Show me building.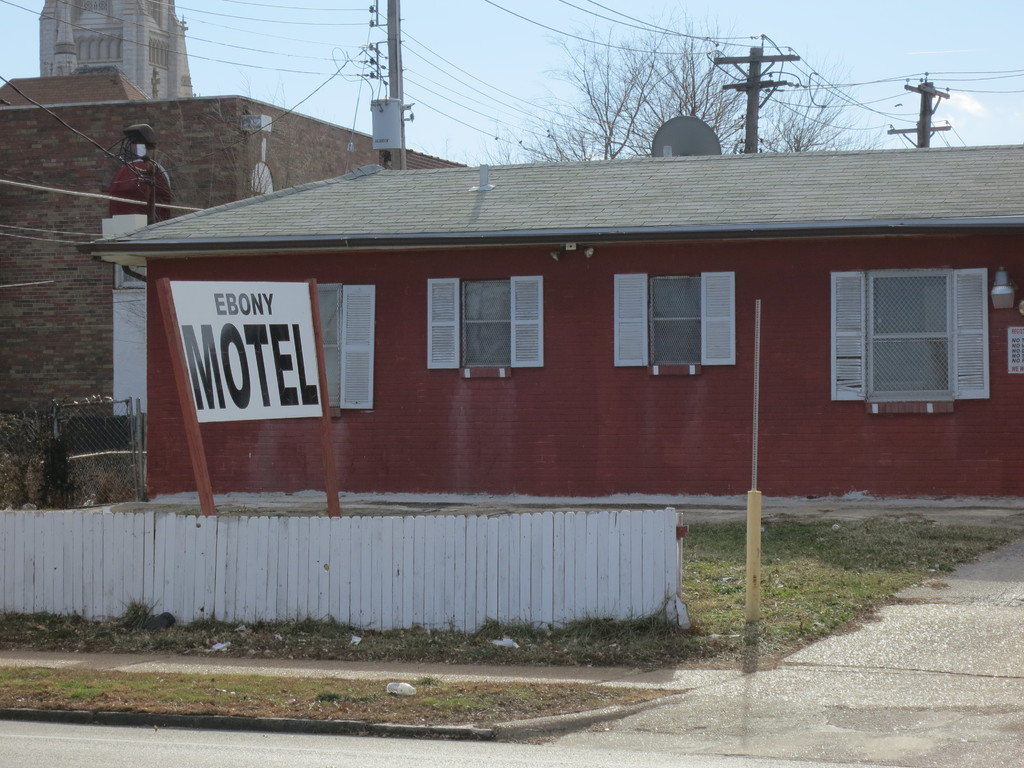
building is here: 0,70,465,450.
